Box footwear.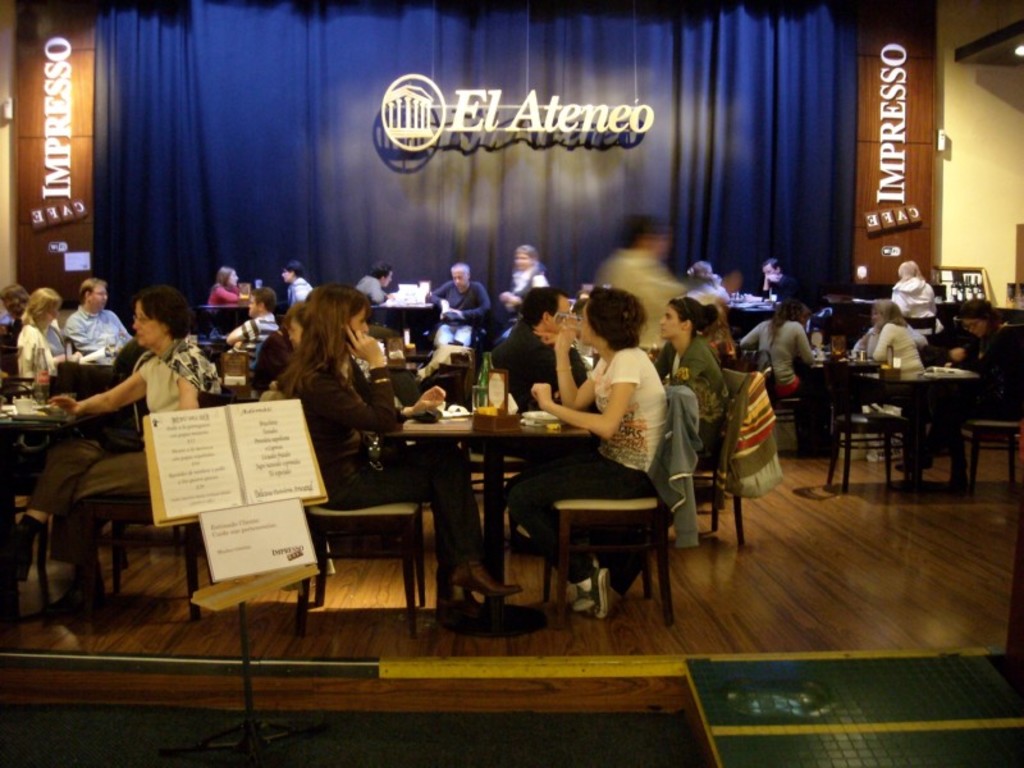
bbox(595, 568, 617, 623).
